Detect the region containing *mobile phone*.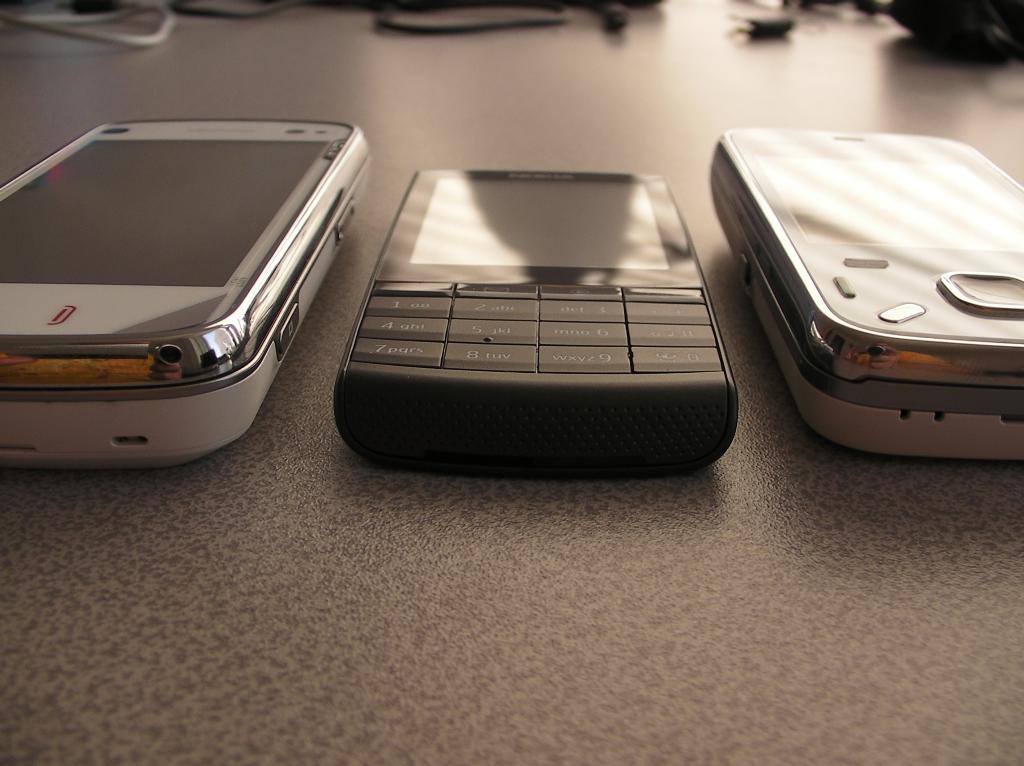
bbox=[0, 102, 364, 455].
